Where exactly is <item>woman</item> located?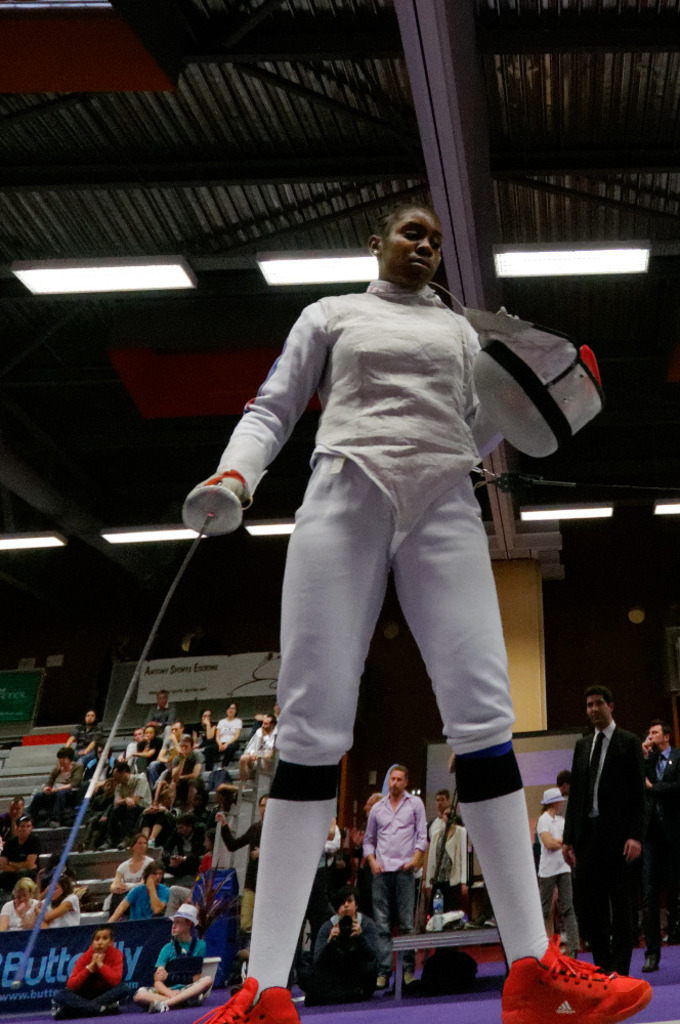
Its bounding box is [192,707,212,755].
